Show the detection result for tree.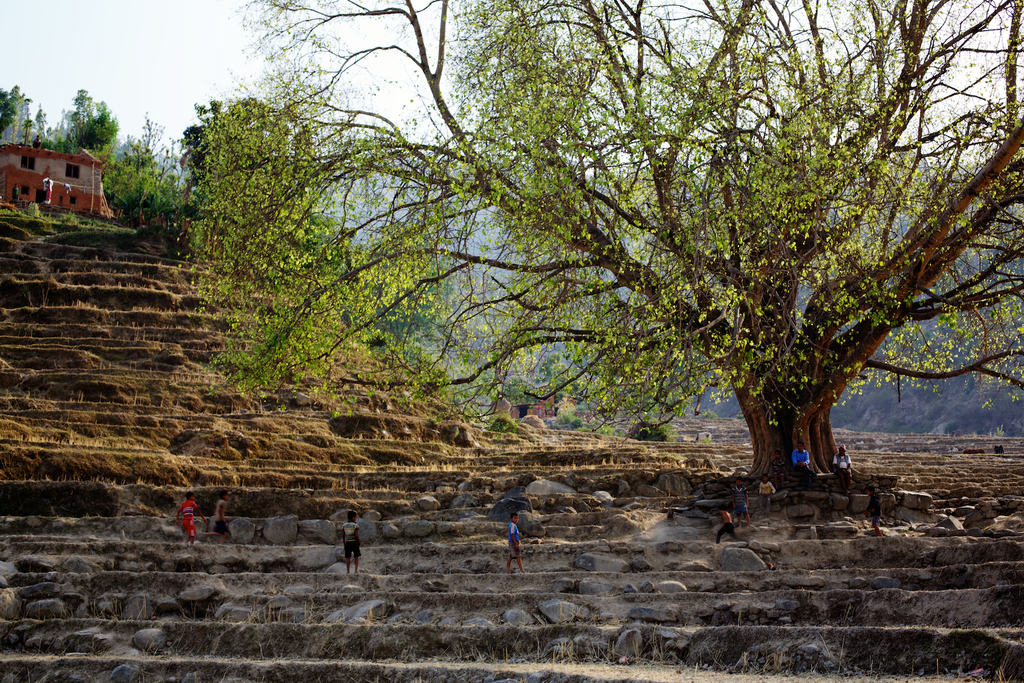
BBox(618, 399, 690, 451).
